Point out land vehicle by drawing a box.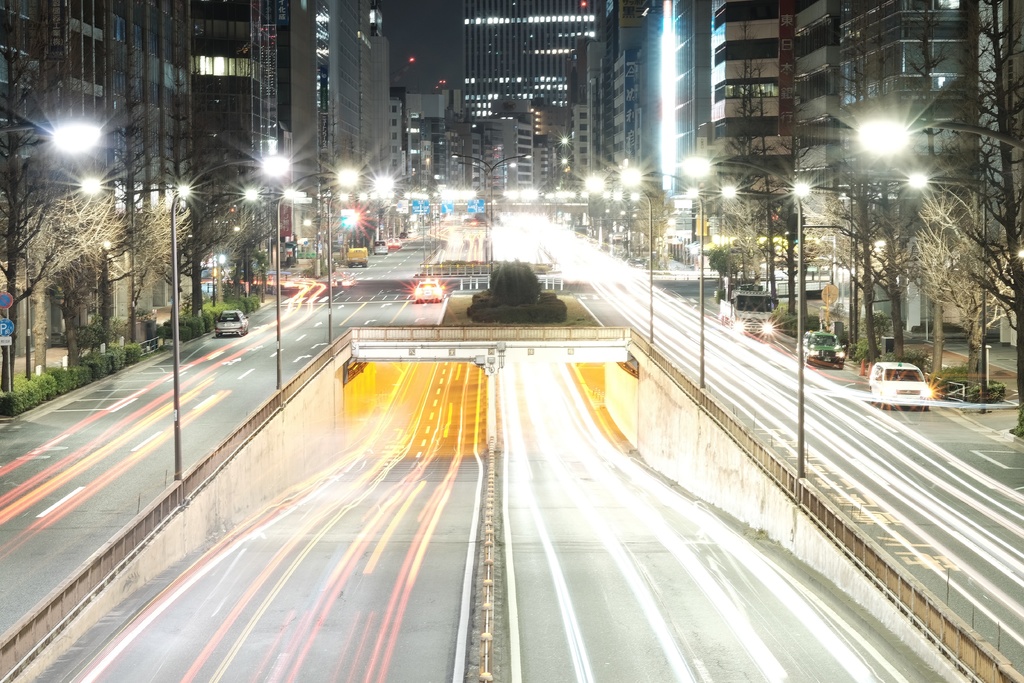
[x1=218, y1=309, x2=244, y2=335].
